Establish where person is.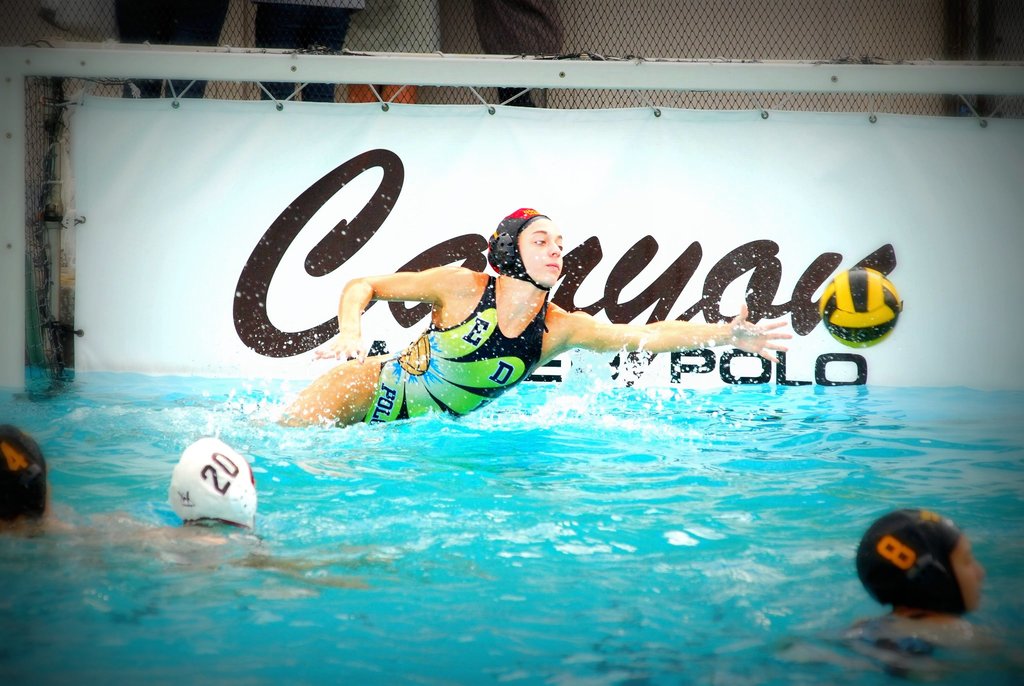
Established at [856, 502, 990, 632].
